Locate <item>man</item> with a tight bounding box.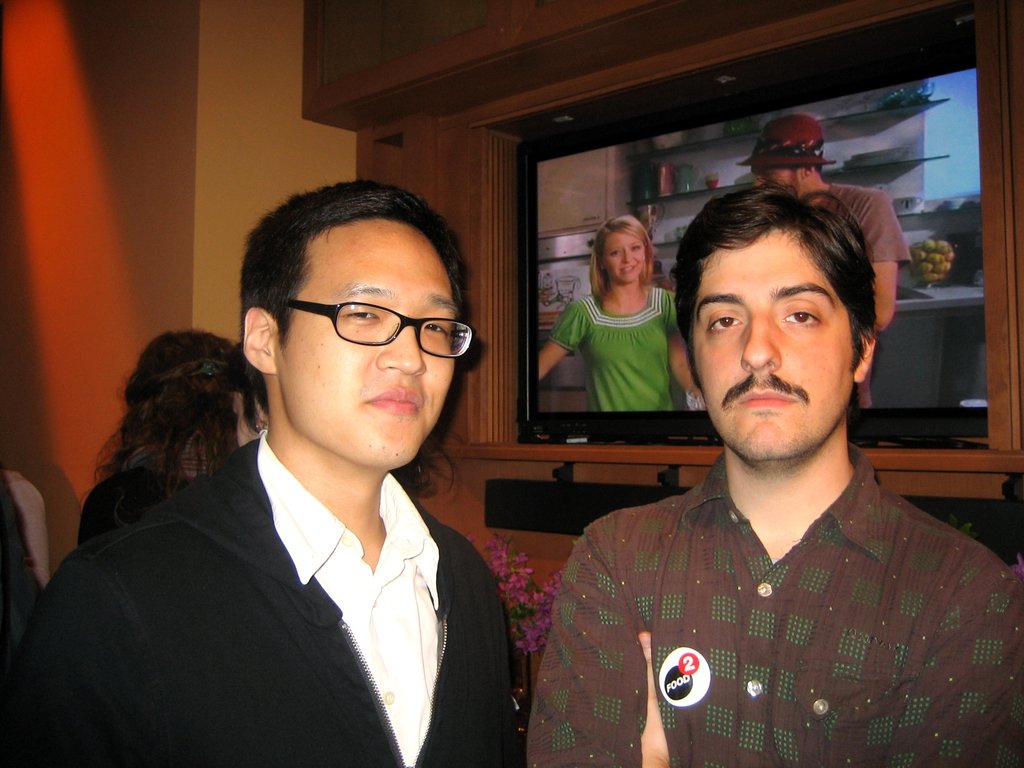
<region>524, 173, 1023, 767</region>.
